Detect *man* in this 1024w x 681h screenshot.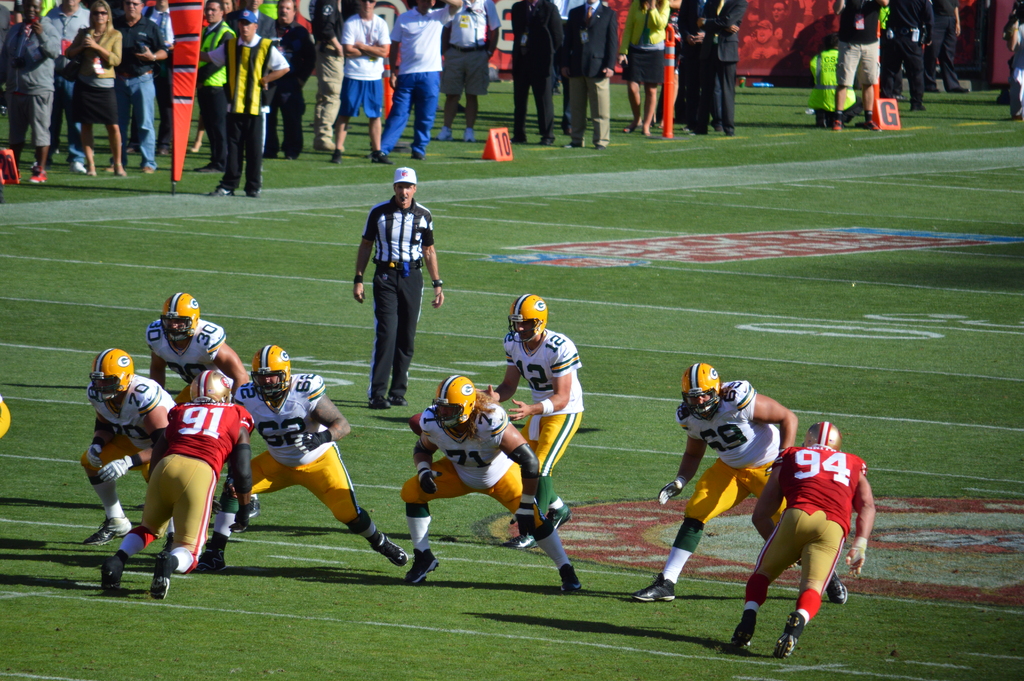
Detection: 632/361/852/603.
